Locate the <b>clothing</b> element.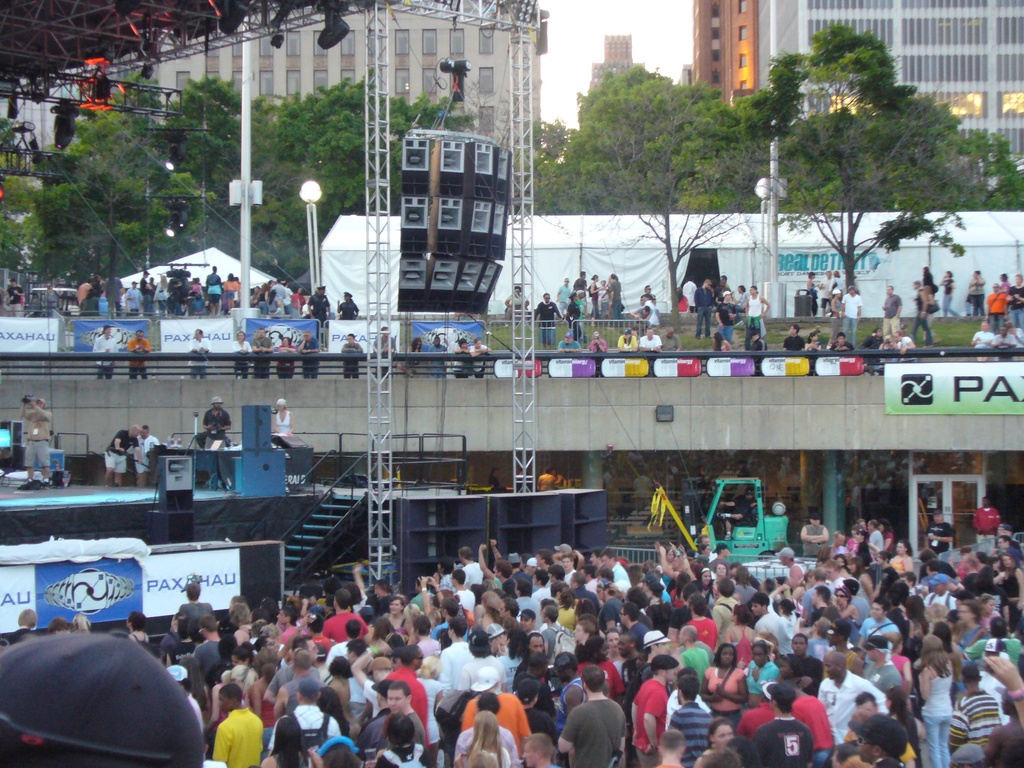
Element bbox: (856,537,872,567).
